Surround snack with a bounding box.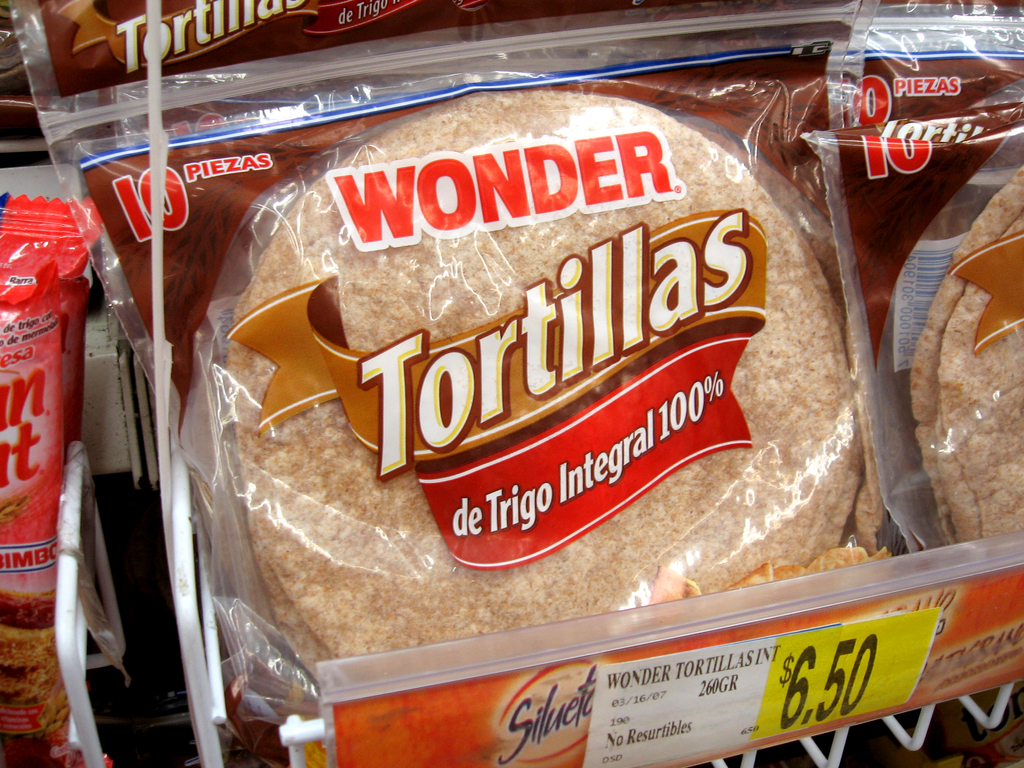
BBox(911, 166, 1023, 543).
